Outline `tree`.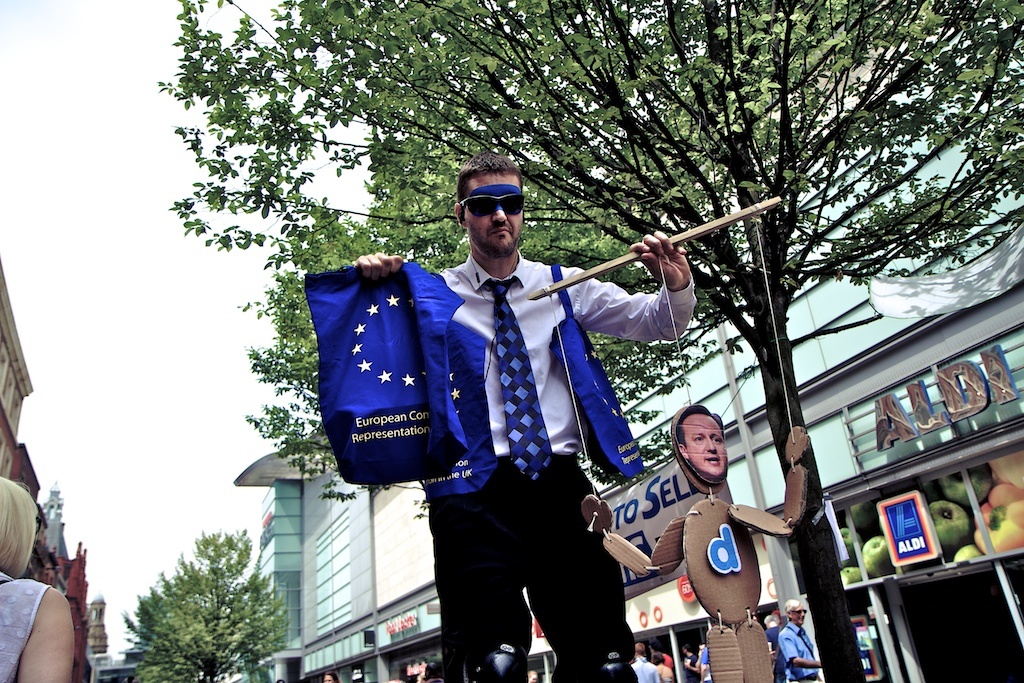
Outline: Rect(115, 533, 293, 682).
